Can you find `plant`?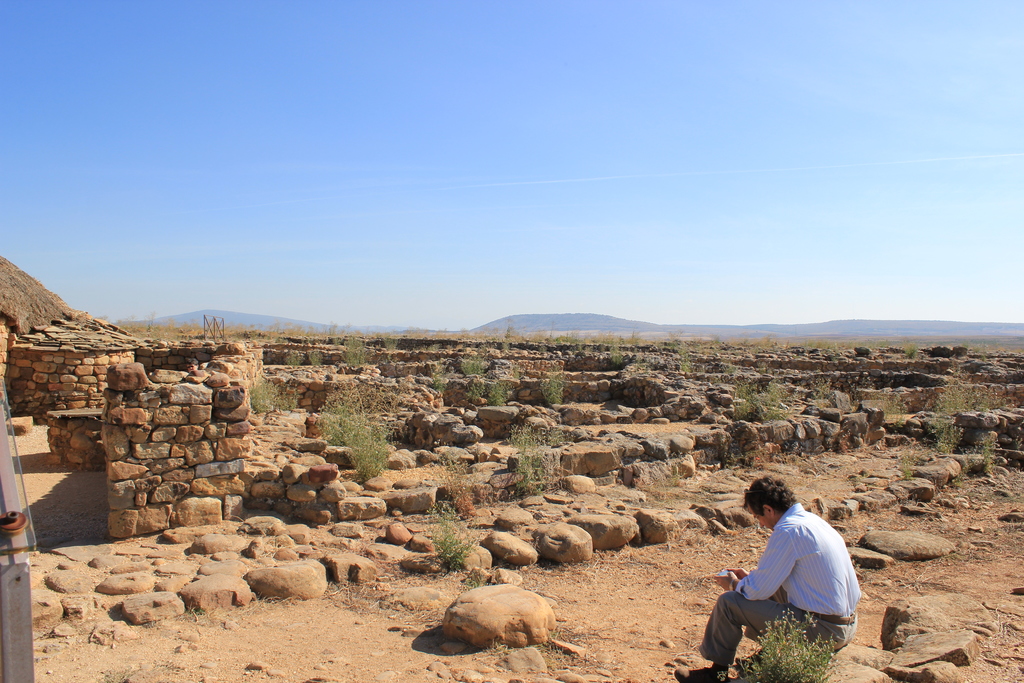
Yes, bounding box: 609:324:628:367.
